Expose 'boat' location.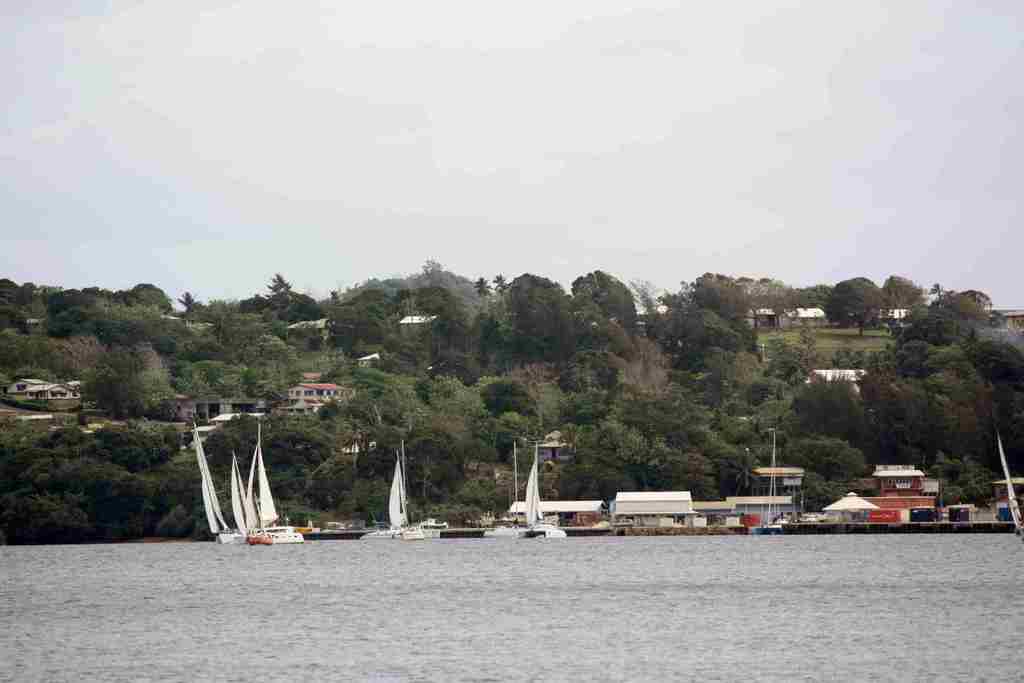
Exposed at box(205, 424, 280, 554).
